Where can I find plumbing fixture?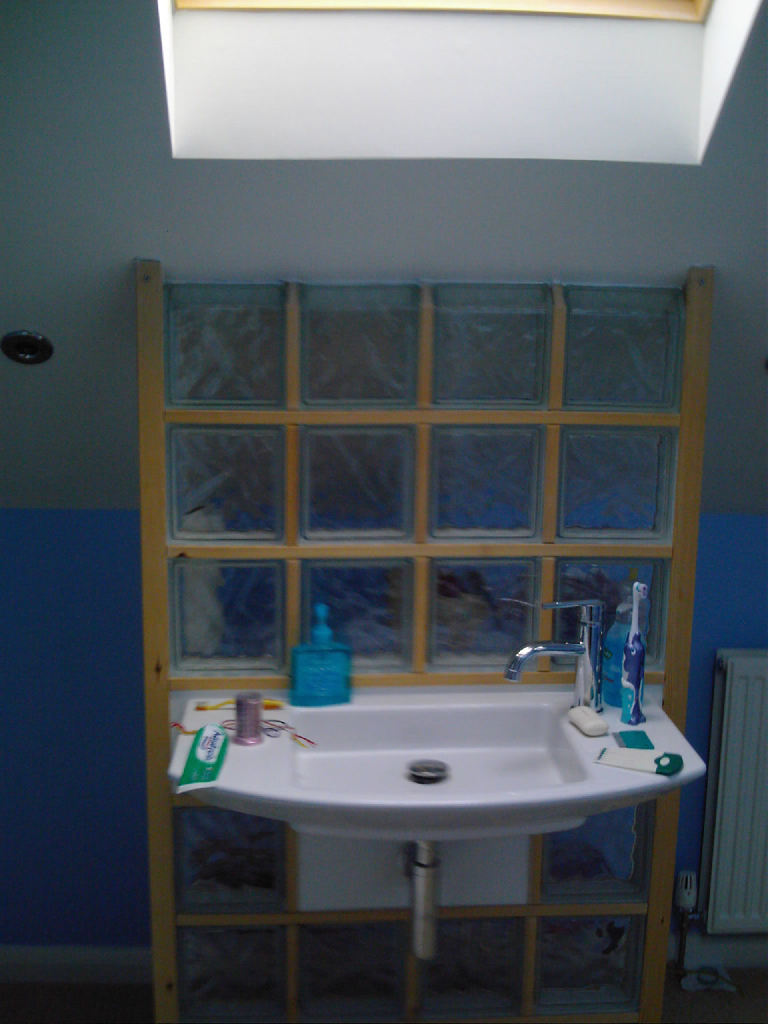
You can find it at rect(507, 599, 603, 715).
